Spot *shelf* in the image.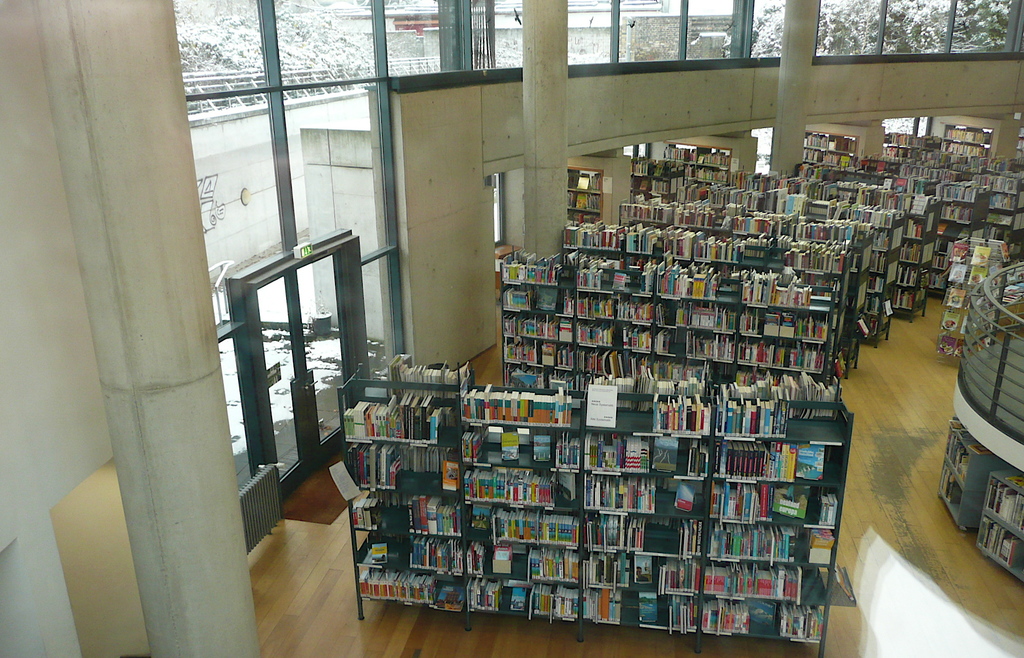
*shelf* found at (582, 467, 709, 513).
